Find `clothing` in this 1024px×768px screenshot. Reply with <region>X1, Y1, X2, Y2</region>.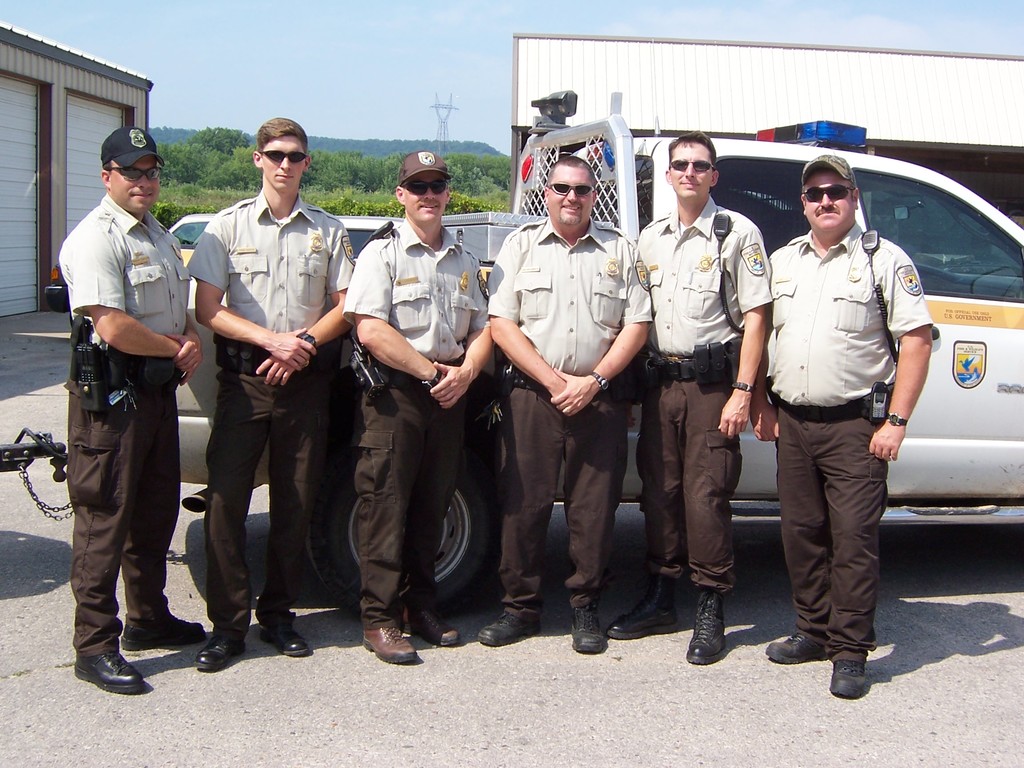
<region>639, 182, 780, 597</region>.
